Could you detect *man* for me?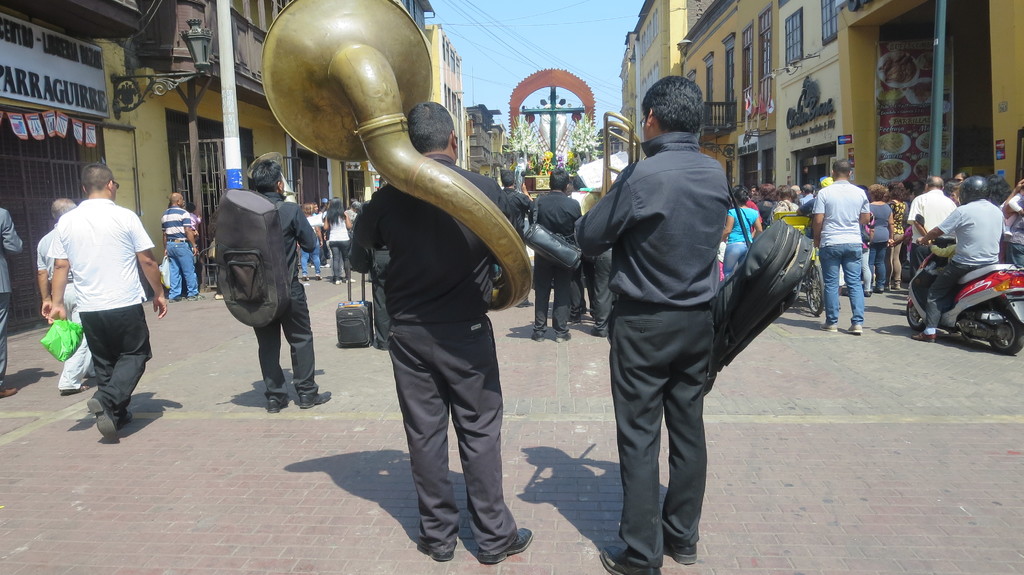
Detection result: [159,189,204,304].
